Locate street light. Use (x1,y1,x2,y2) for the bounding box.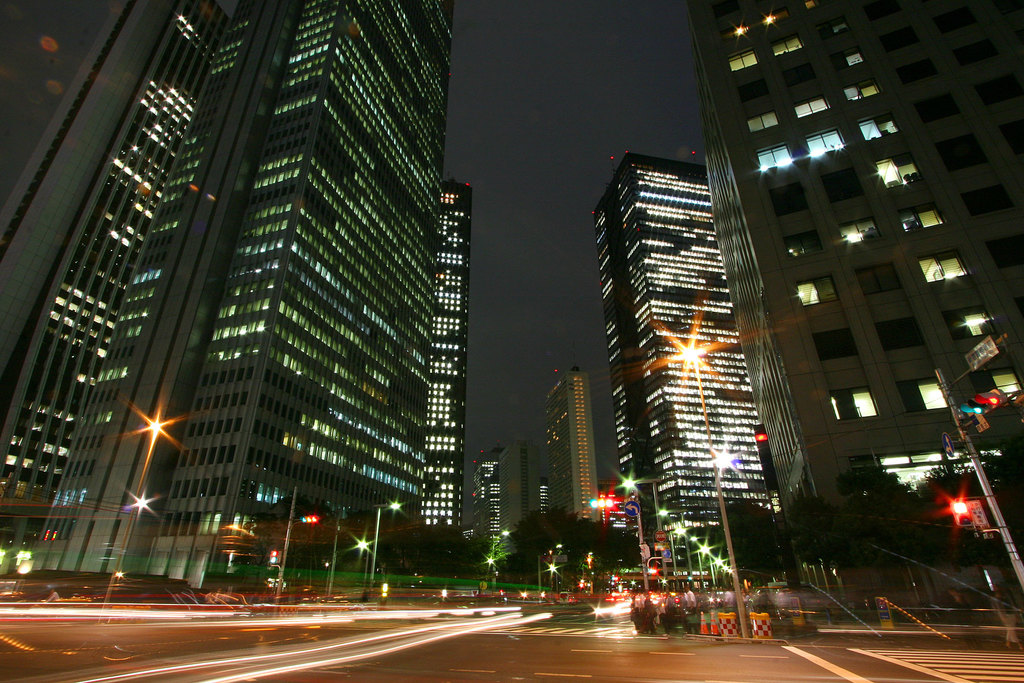
(366,499,402,604).
